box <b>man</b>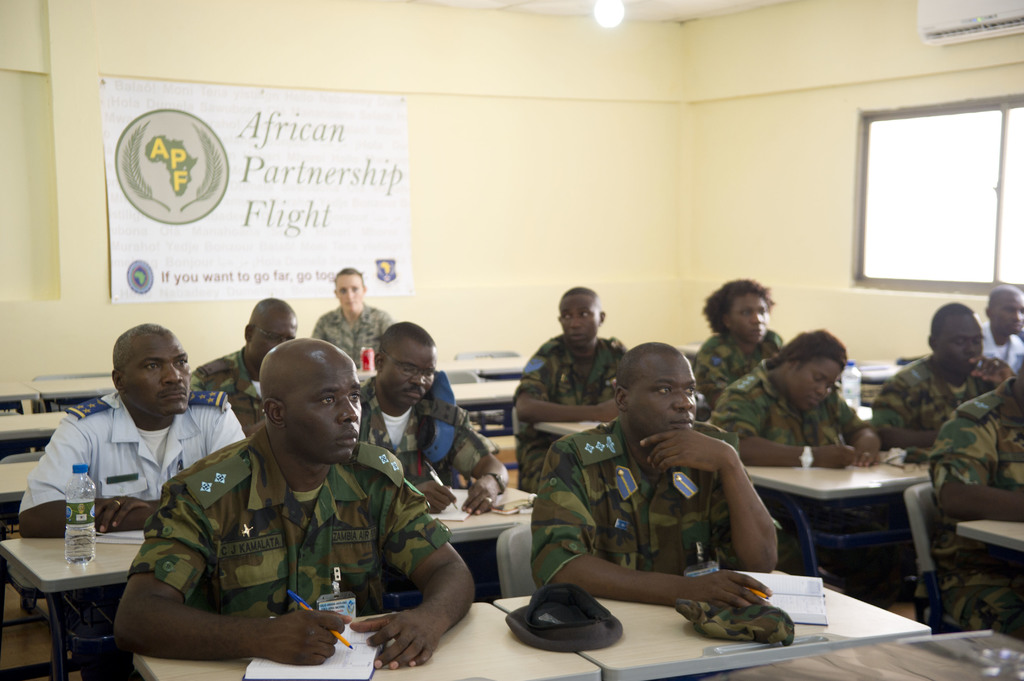
x1=988 y1=284 x2=1023 y2=371
